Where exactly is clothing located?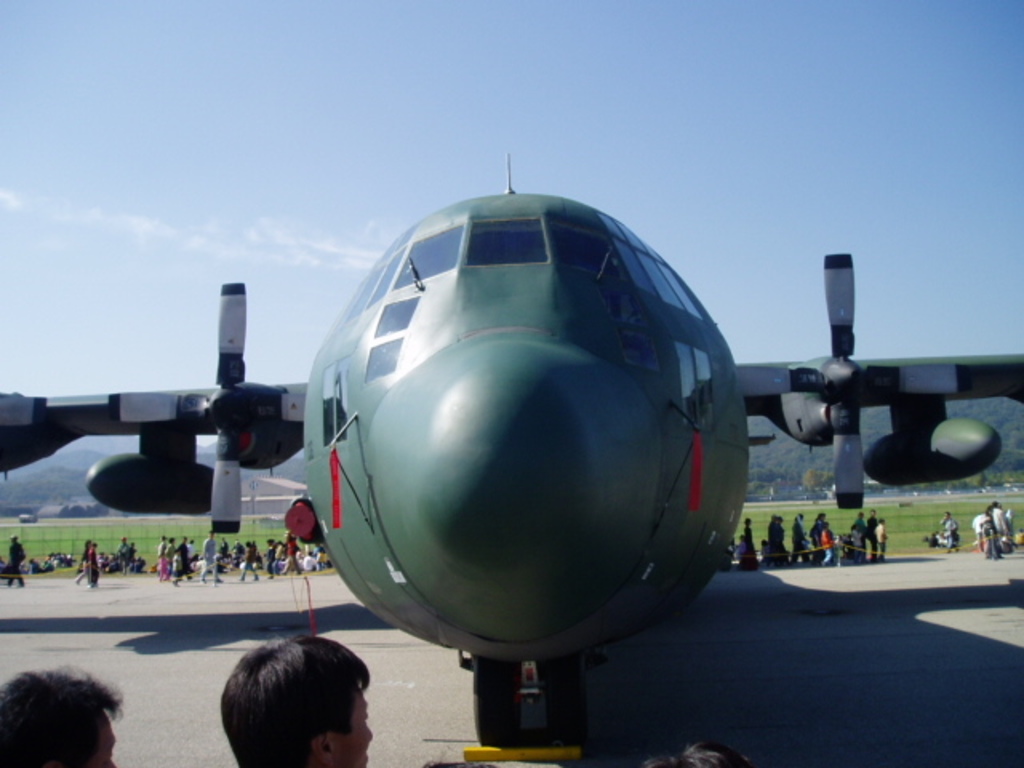
Its bounding box is [x1=78, y1=544, x2=88, y2=582].
